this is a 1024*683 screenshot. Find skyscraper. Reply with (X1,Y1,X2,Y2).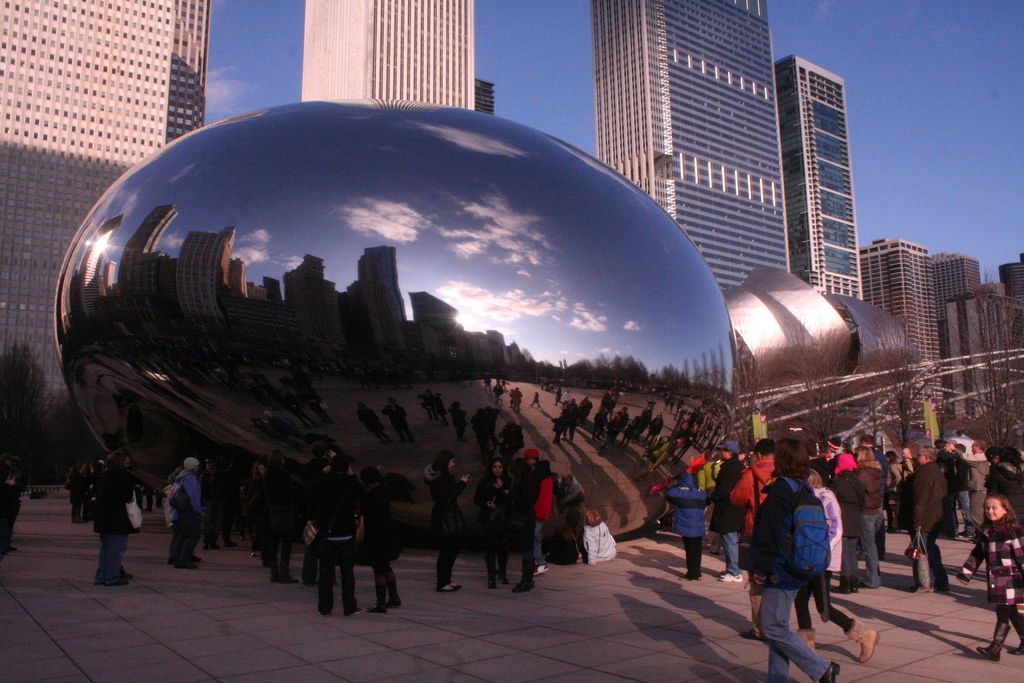
(858,237,941,418).
